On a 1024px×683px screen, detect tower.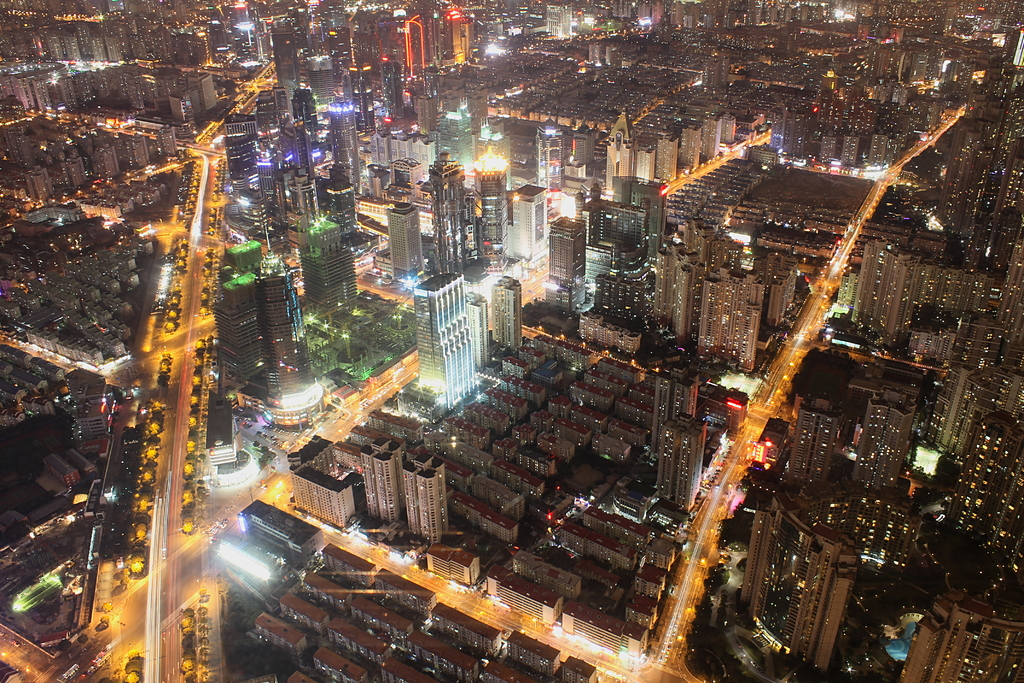
bbox=[538, 120, 576, 194].
